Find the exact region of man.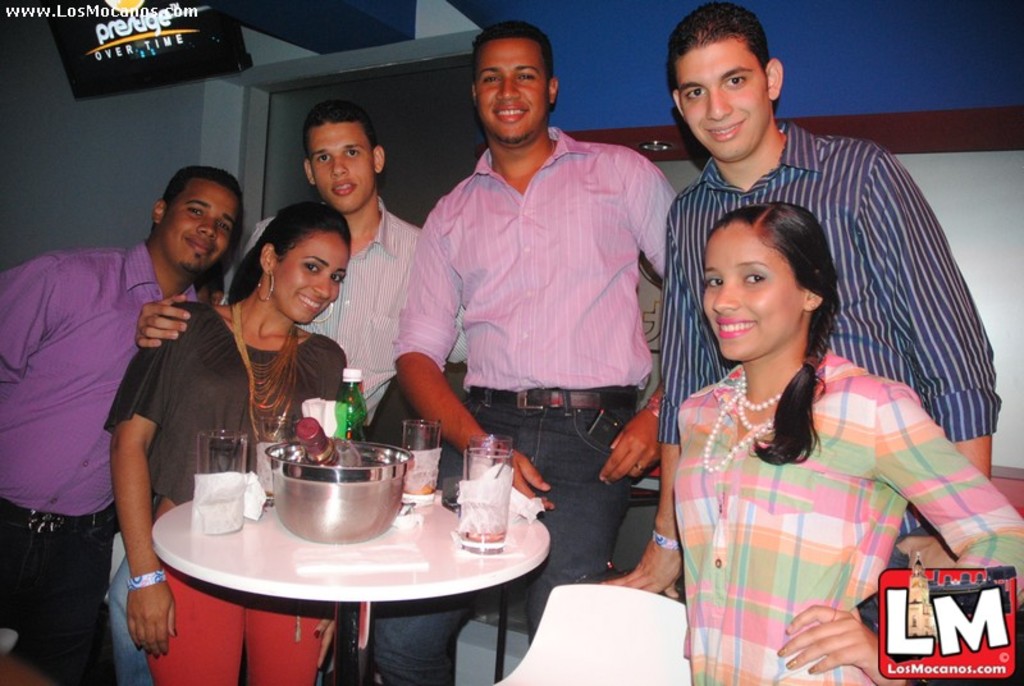
Exact region: locate(609, 4, 998, 577).
